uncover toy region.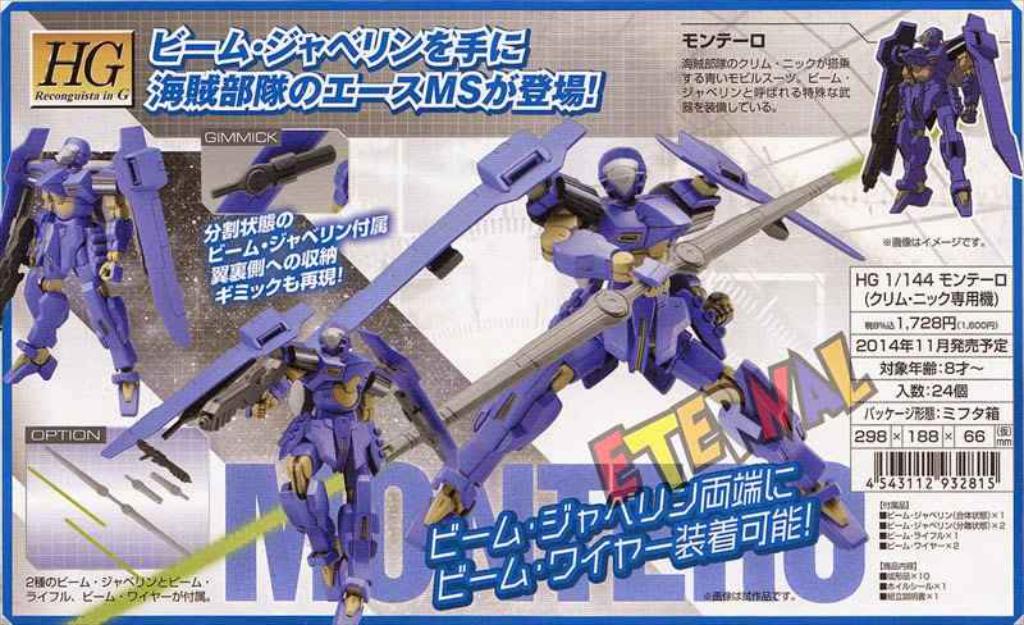
Uncovered: (101, 302, 458, 624).
